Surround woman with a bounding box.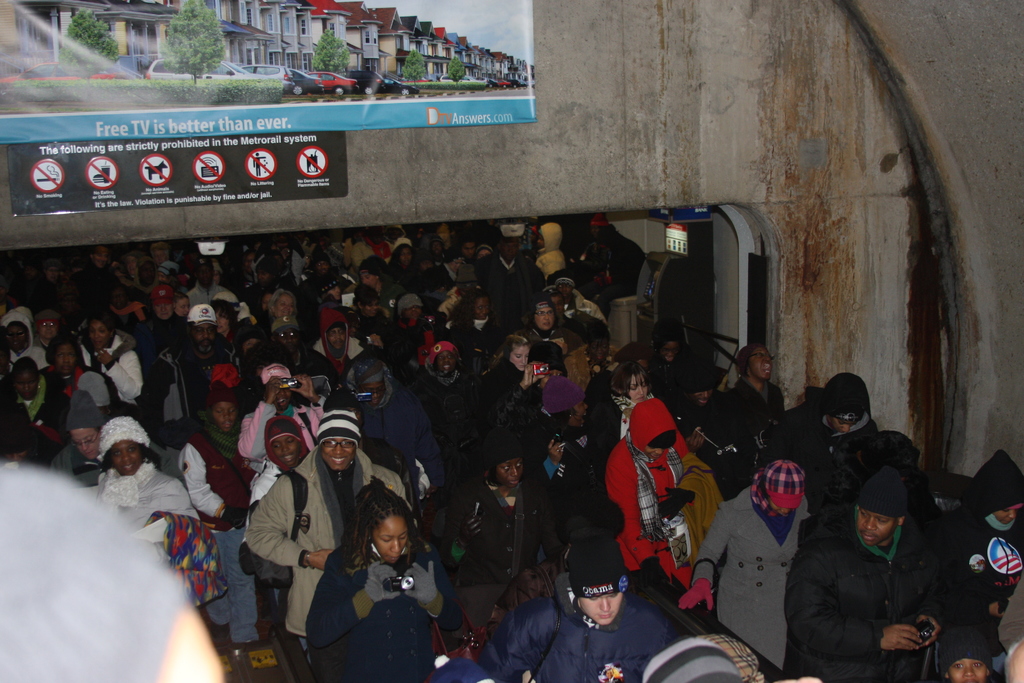
[x1=934, y1=449, x2=1023, y2=664].
